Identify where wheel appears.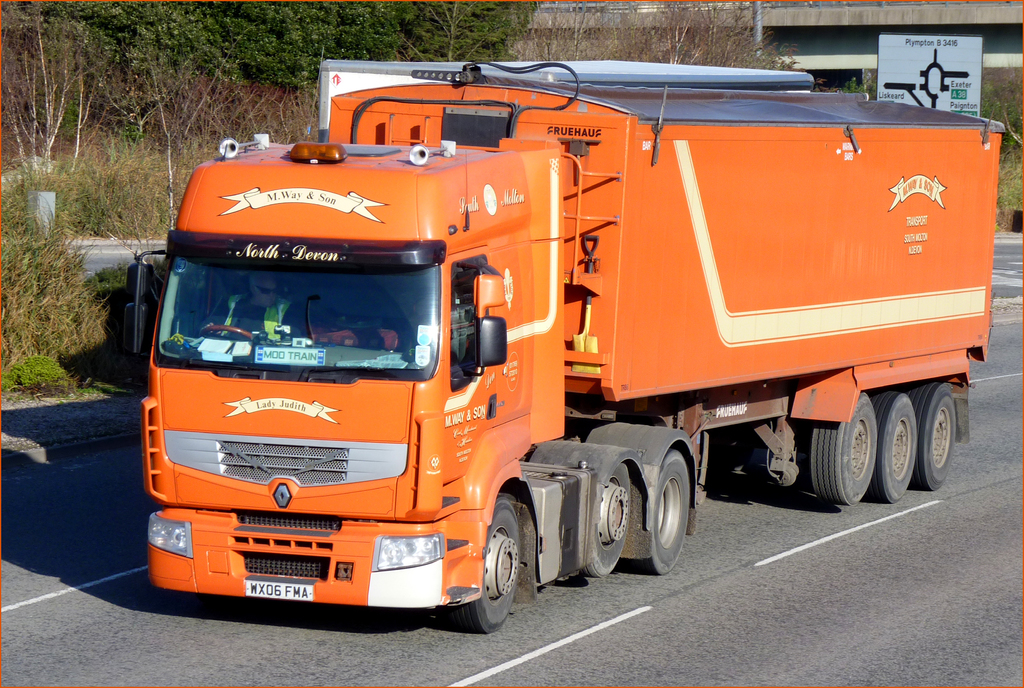
Appears at box=[811, 408, 875, 505].
